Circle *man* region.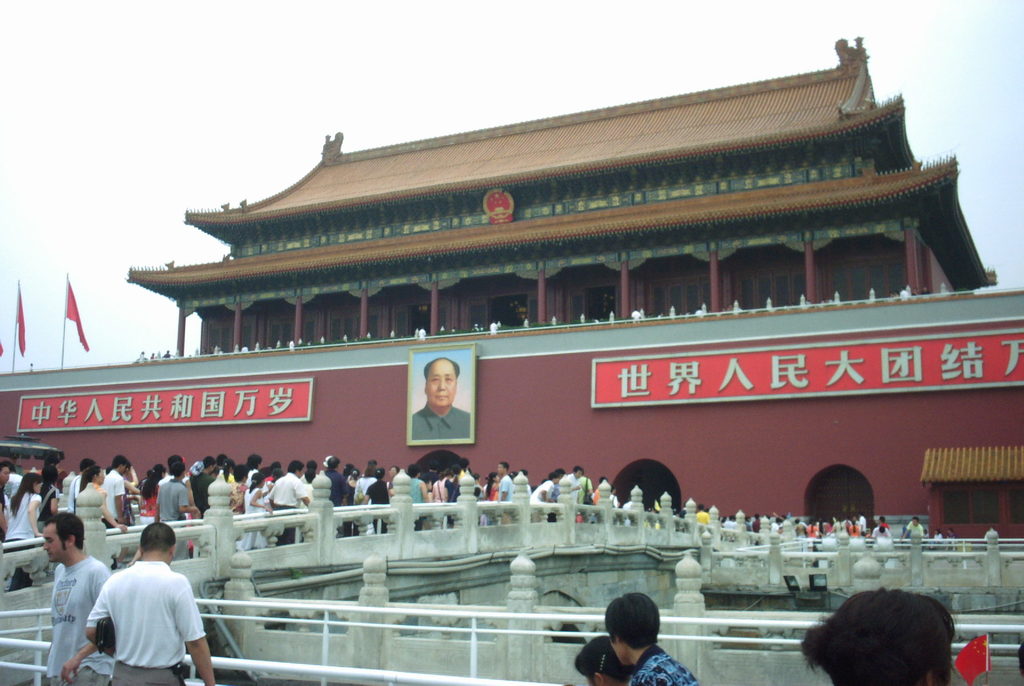
Region: left=0, top=459, right=16, bottom=548.
